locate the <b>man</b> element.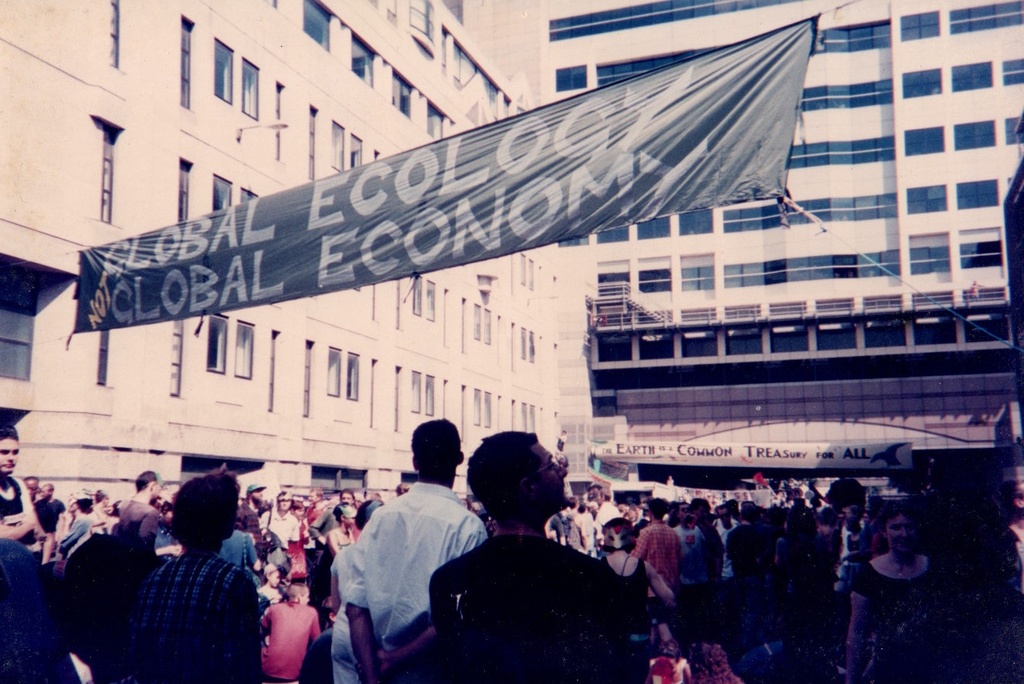
Element bbox: locate(0, 540, 79, 683).
